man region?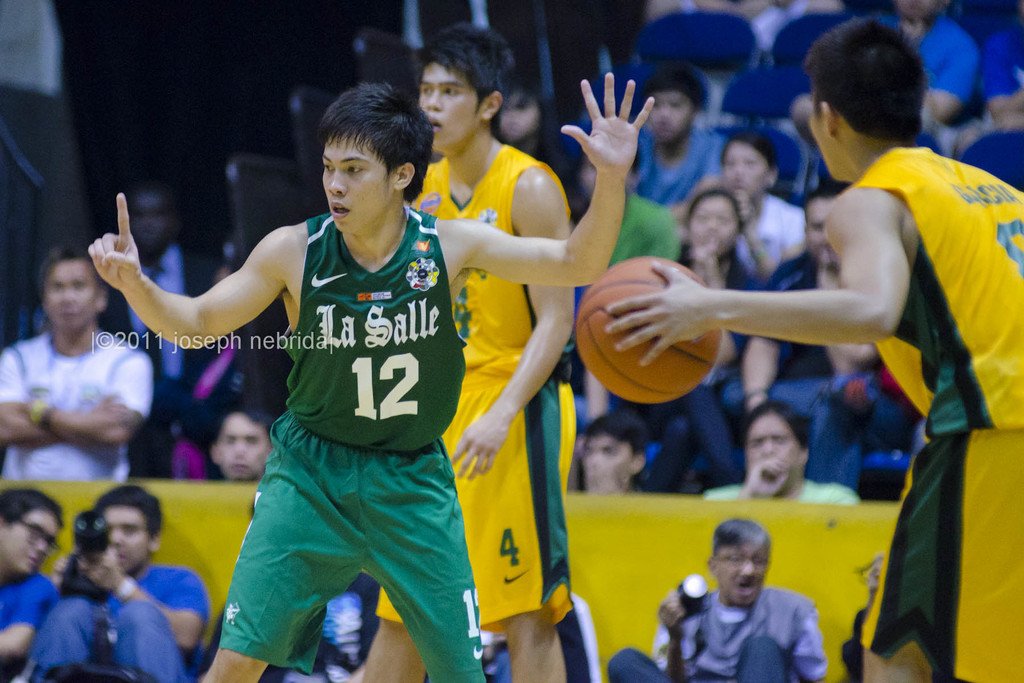
pyautogui.locateOnScreen(556, 137, 682, 415)
